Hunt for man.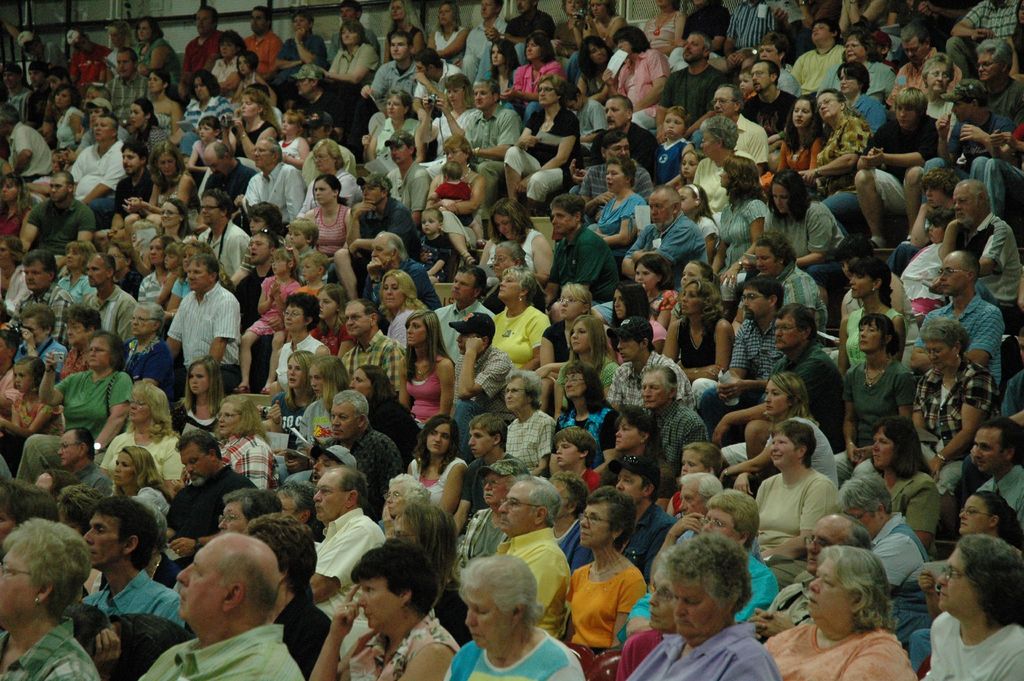
Hunted down at select_region(922, 81, 1016, 217).
